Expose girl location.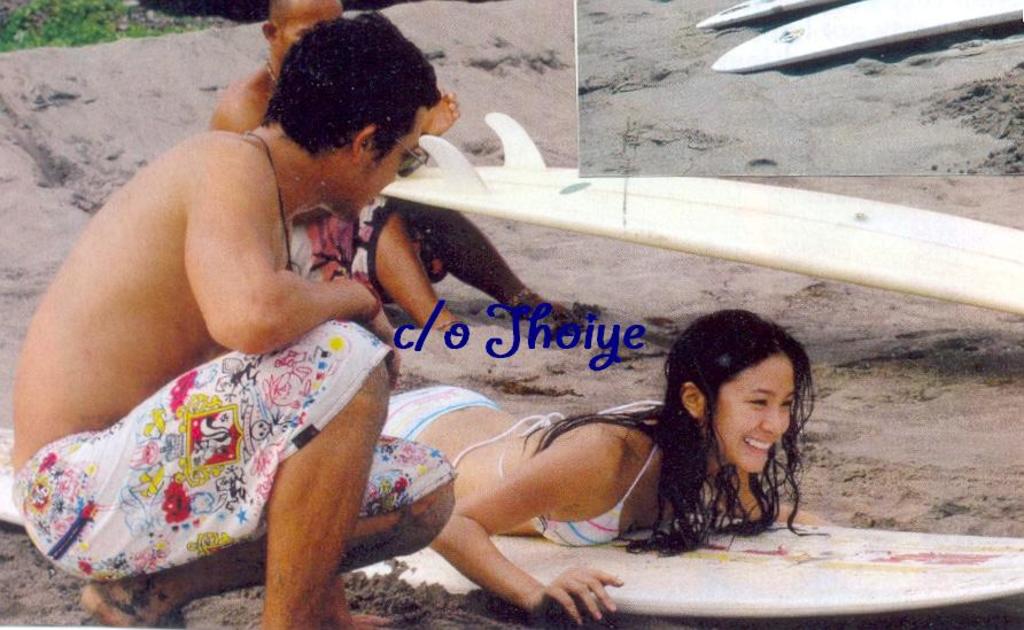
Exposed at region(379, 309, 839, 621).
